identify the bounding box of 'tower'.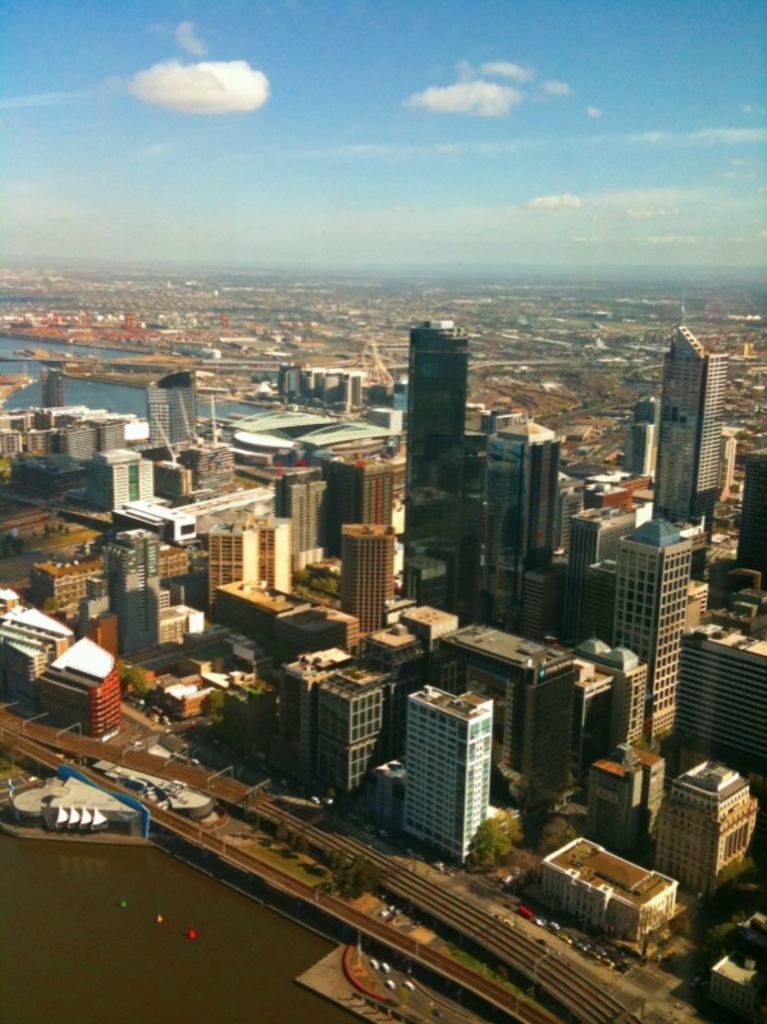
<bbox>193, 531, 255, 605</bbox>.
